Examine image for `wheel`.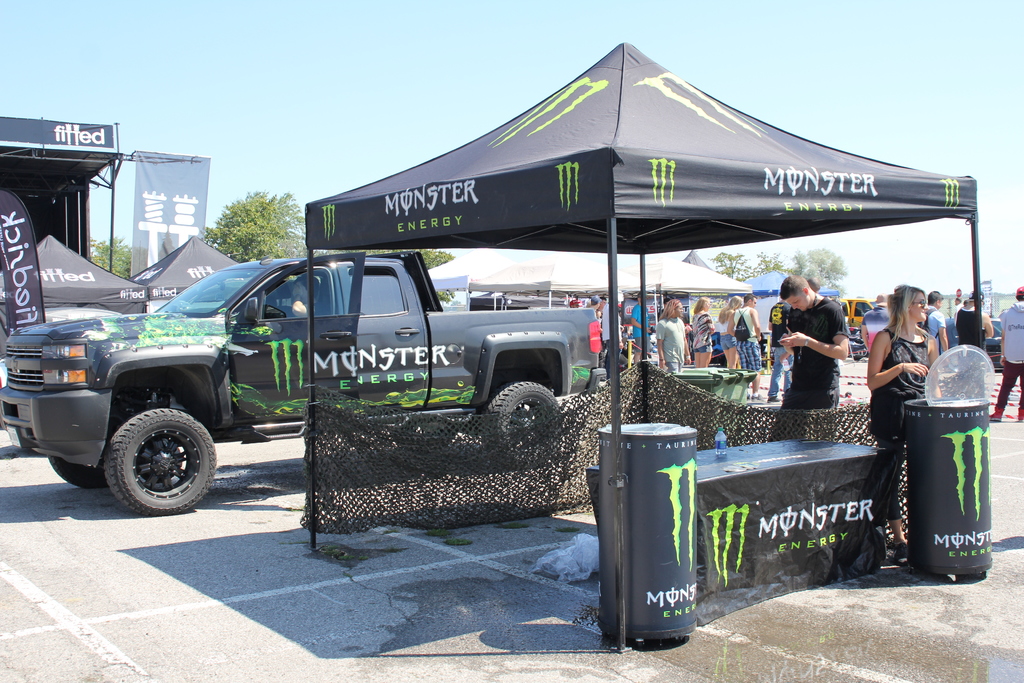
Examination result: (385, 422, 457, 447).
